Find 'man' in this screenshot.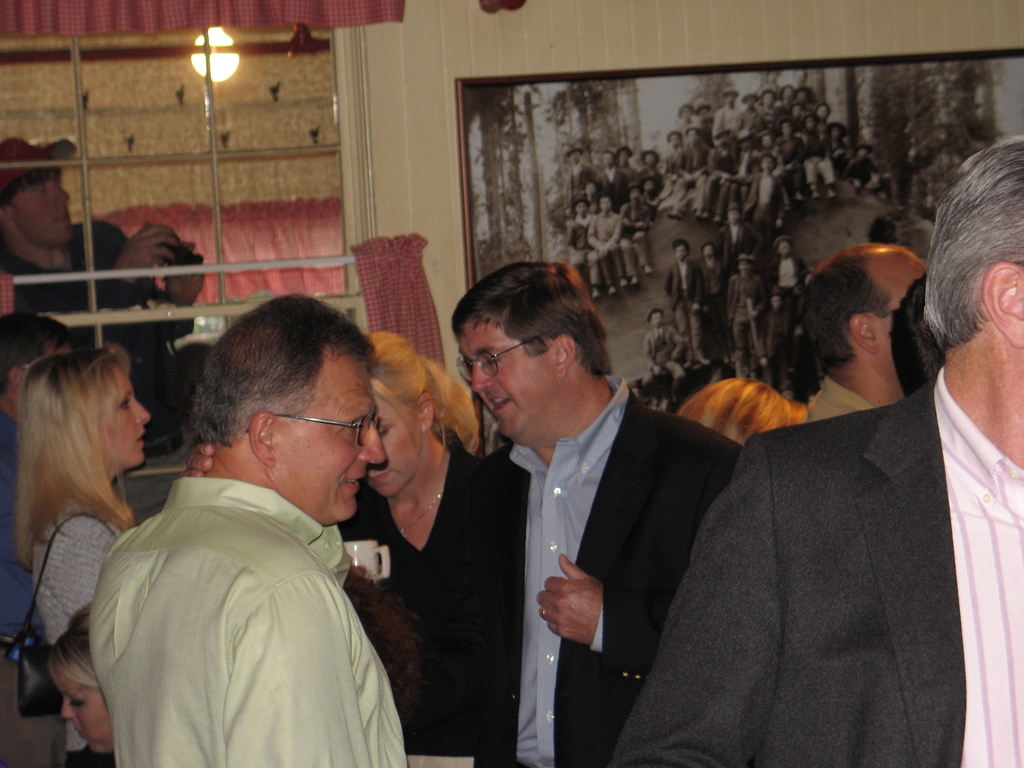
The bounding box for 'man' is <bbox>341, 258, 756, 767</bbox>.
